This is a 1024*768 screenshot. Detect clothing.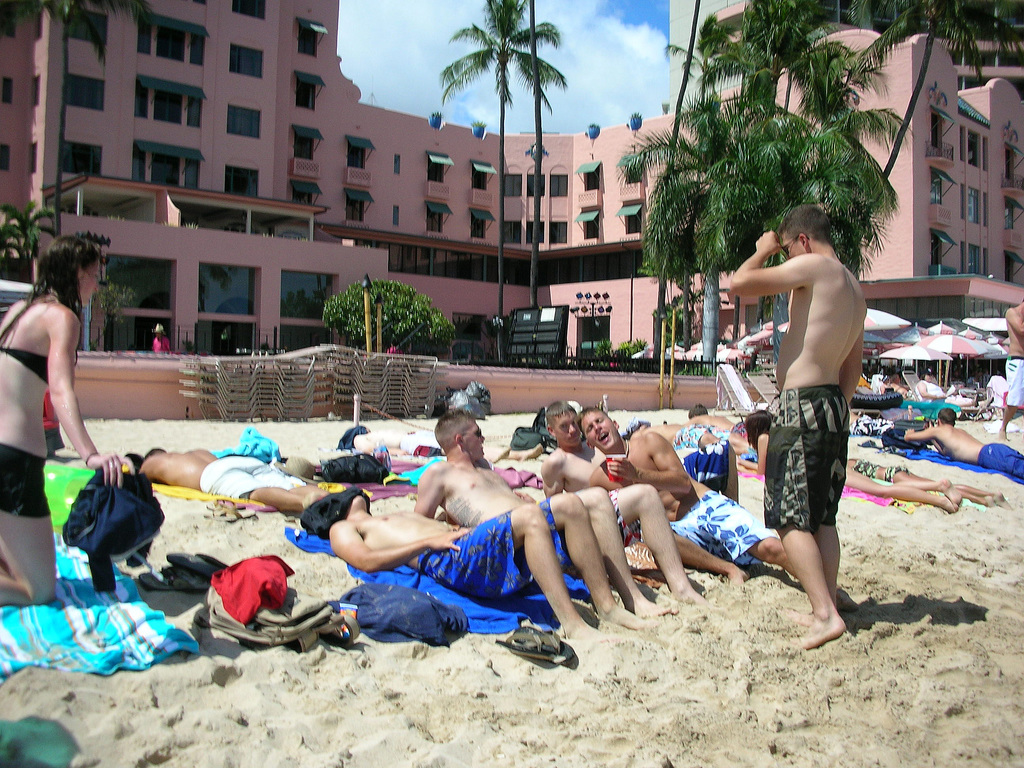
[228, 426, 282, 461].
